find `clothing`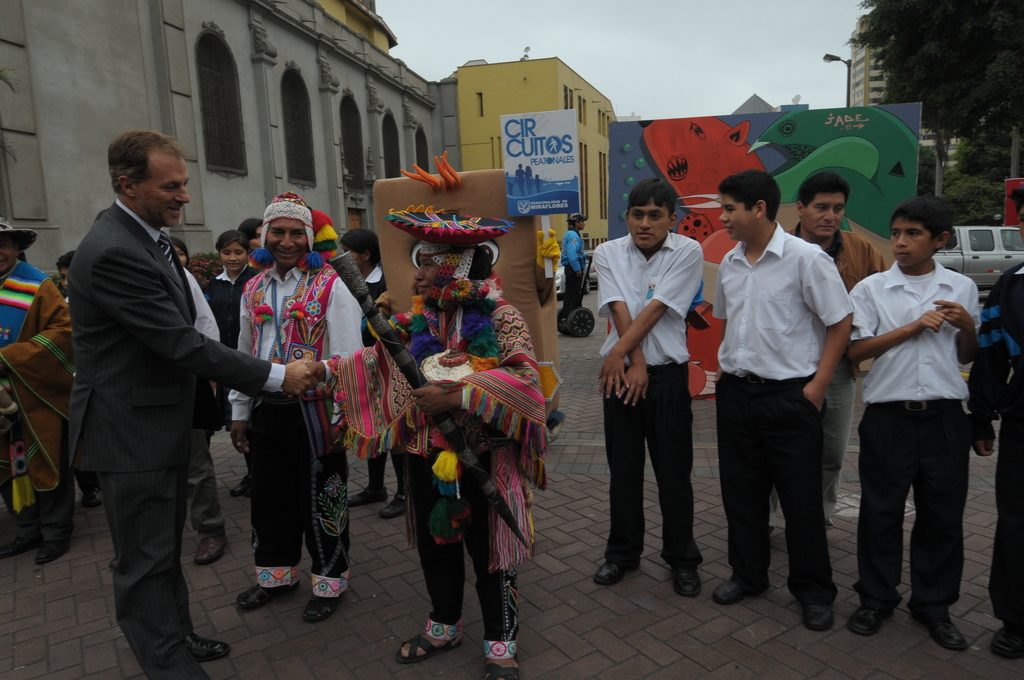
[x1=785, y1=229, x2=882, y2=518]
